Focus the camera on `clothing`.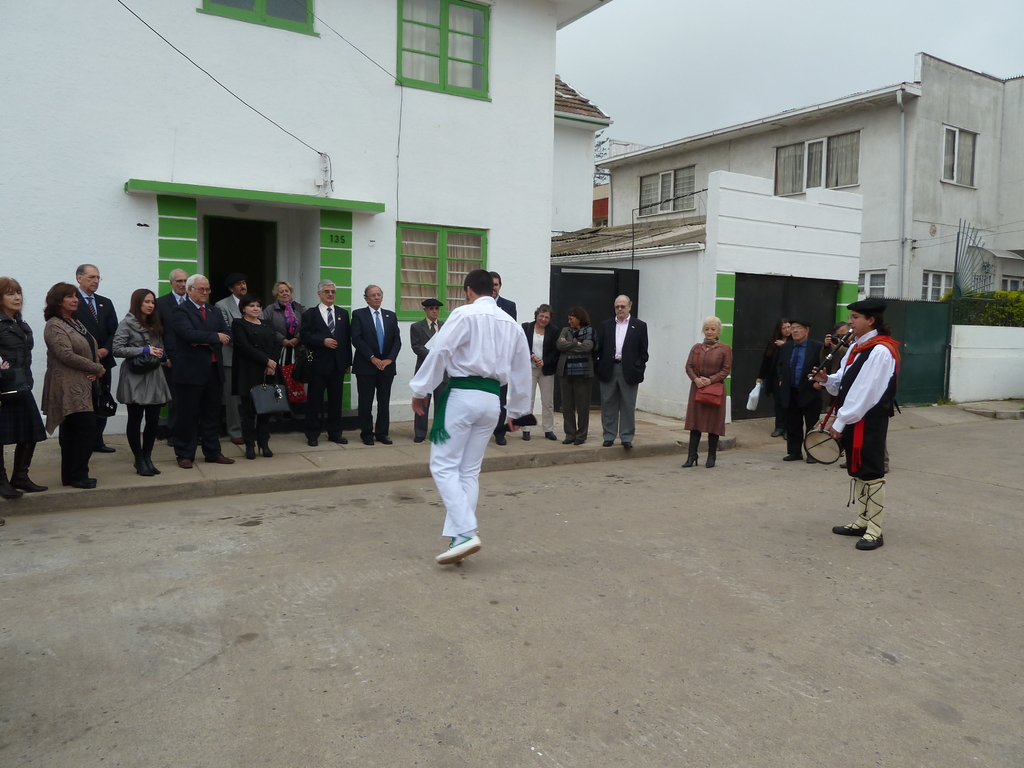
Focus region: bbox=[354, 296, 395, 435].
